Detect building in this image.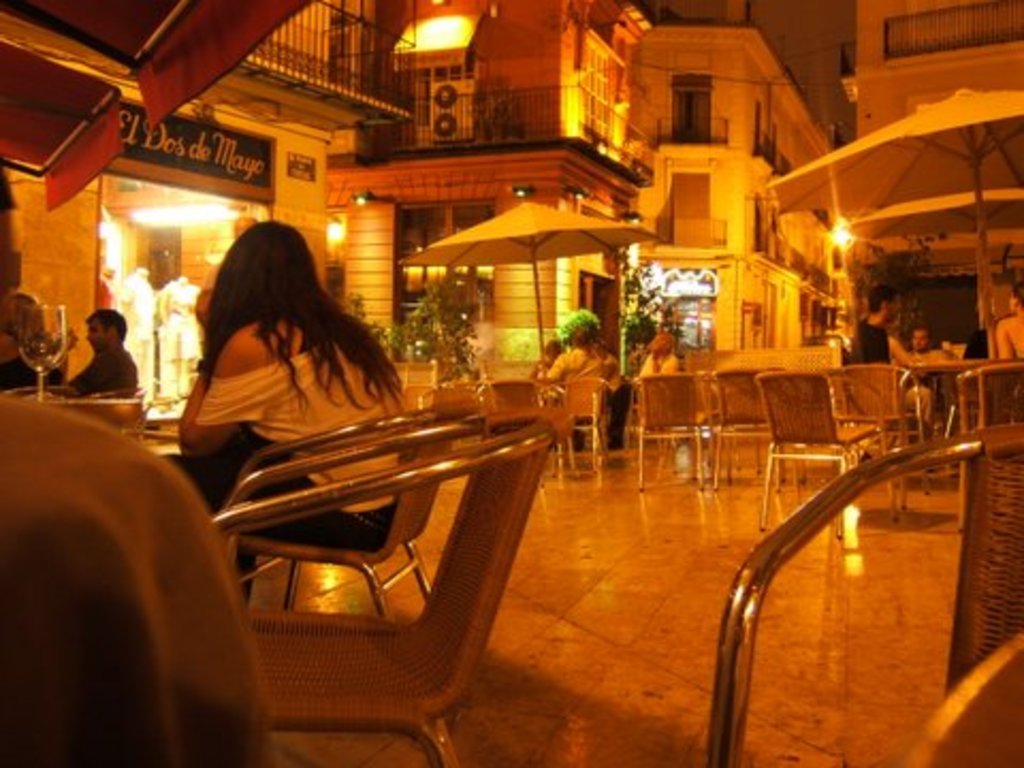
Detection: [623, 0, 849, 352].
